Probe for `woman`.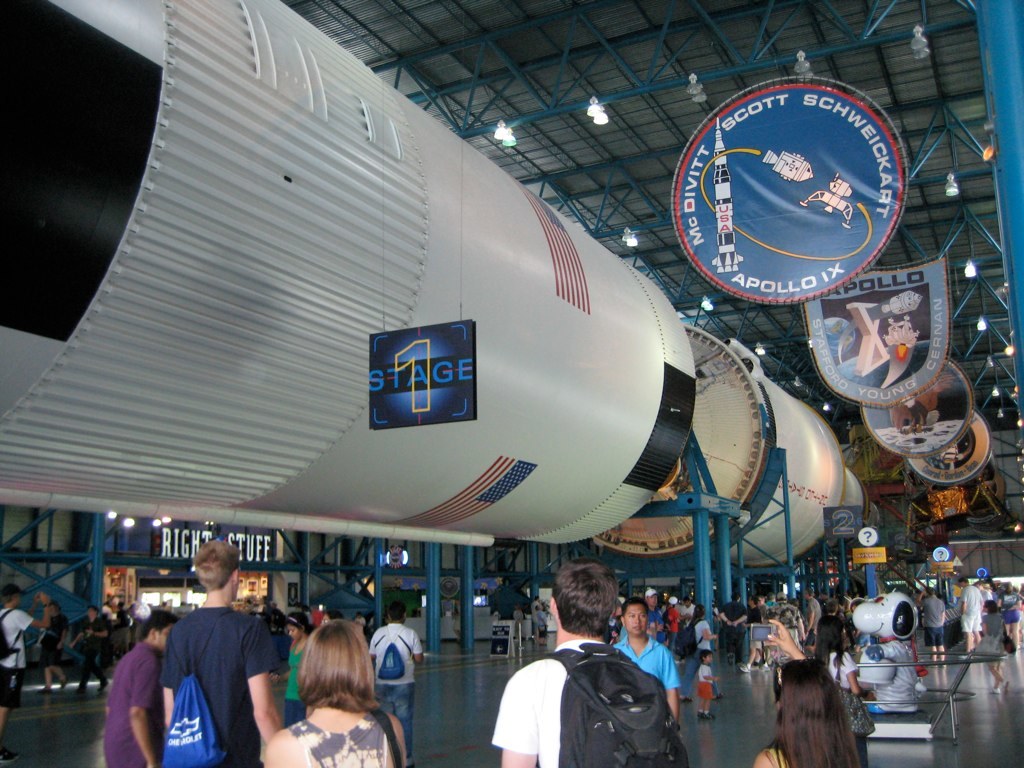
Probe result: box=[816, 615, 870, 707].
